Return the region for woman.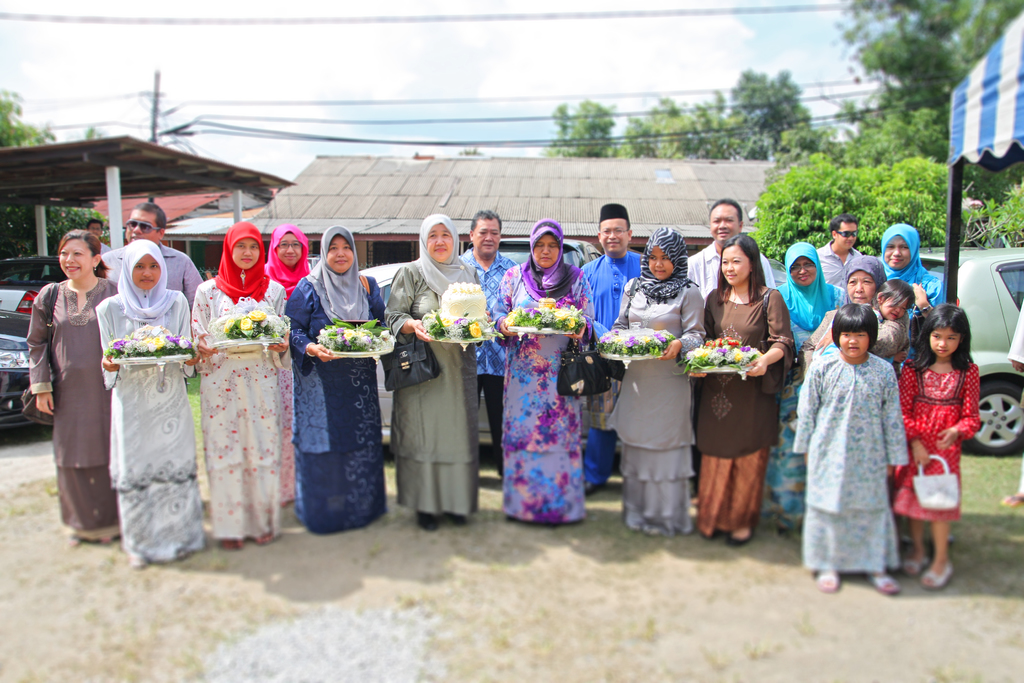
(left=876, top=220, right=947, bottom=318).
